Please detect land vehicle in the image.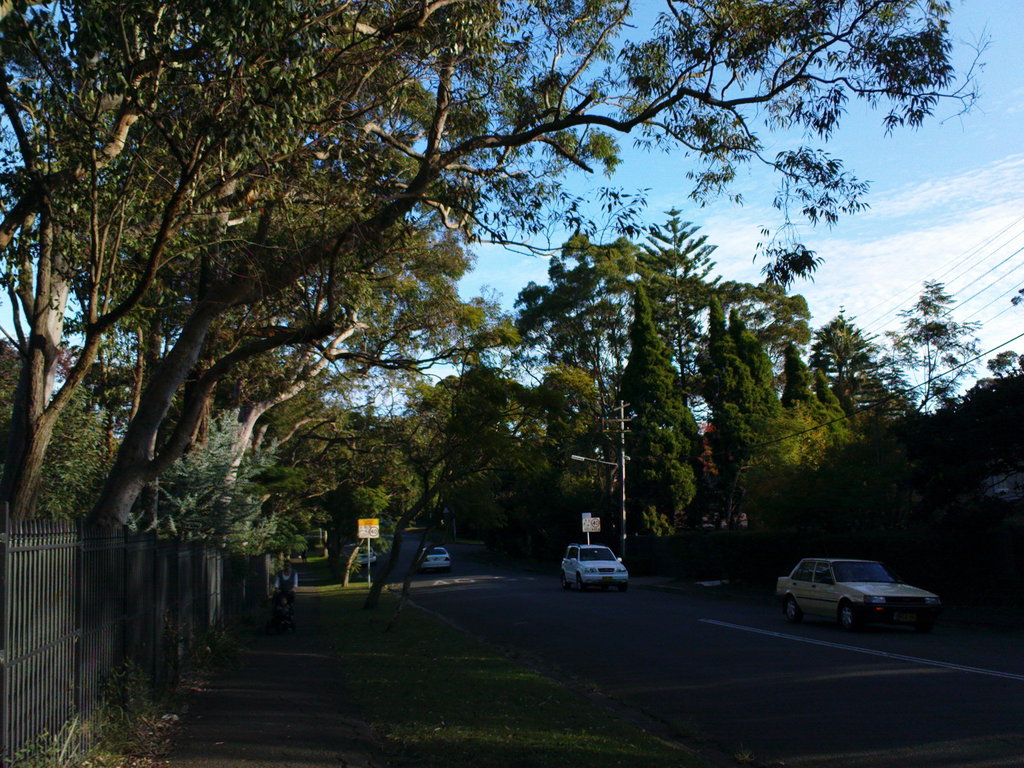
[415, 545, 452, 573].
